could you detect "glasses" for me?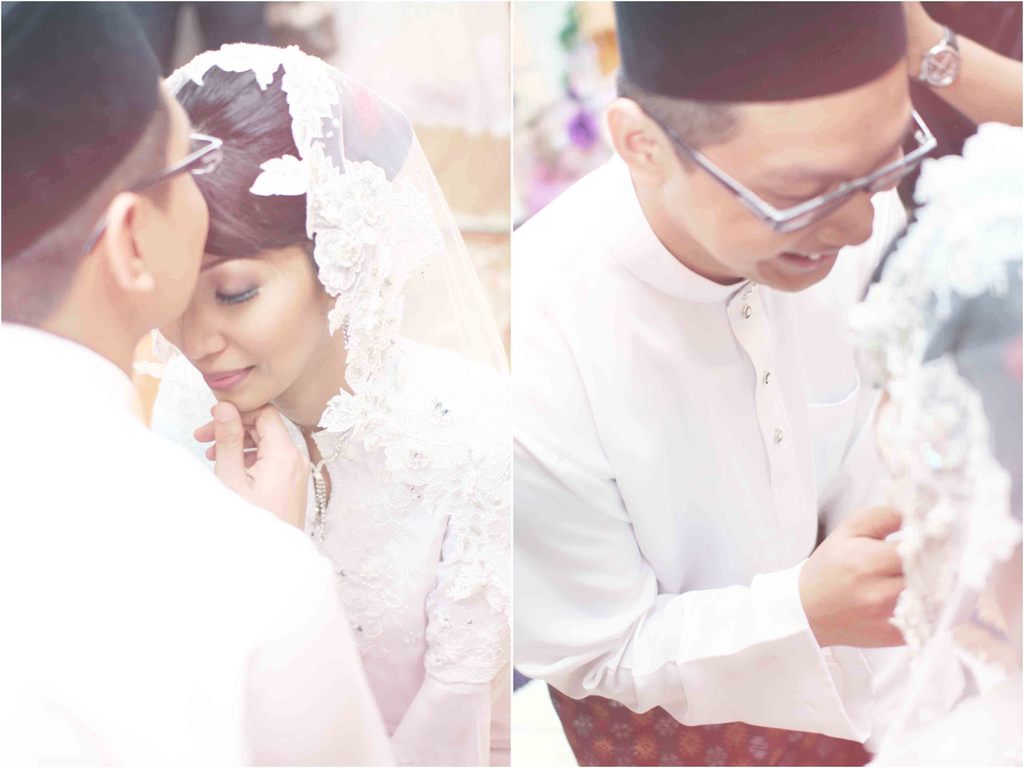
Detection result: 79, 129, 223, 256.
